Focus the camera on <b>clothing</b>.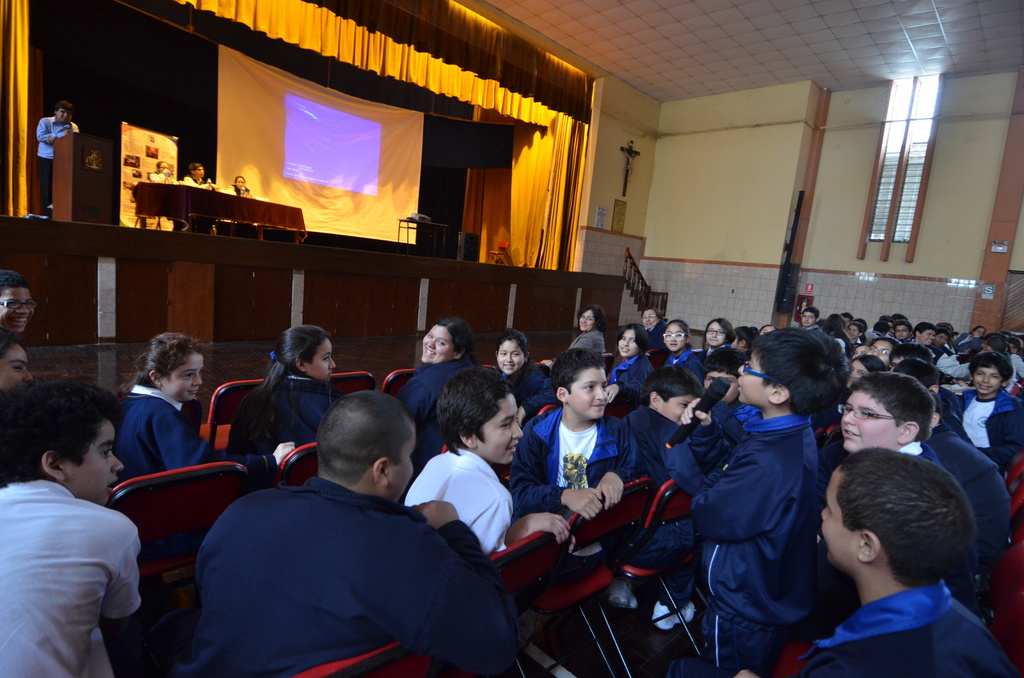
Focus region: detection(953, 331, 978, 351).
